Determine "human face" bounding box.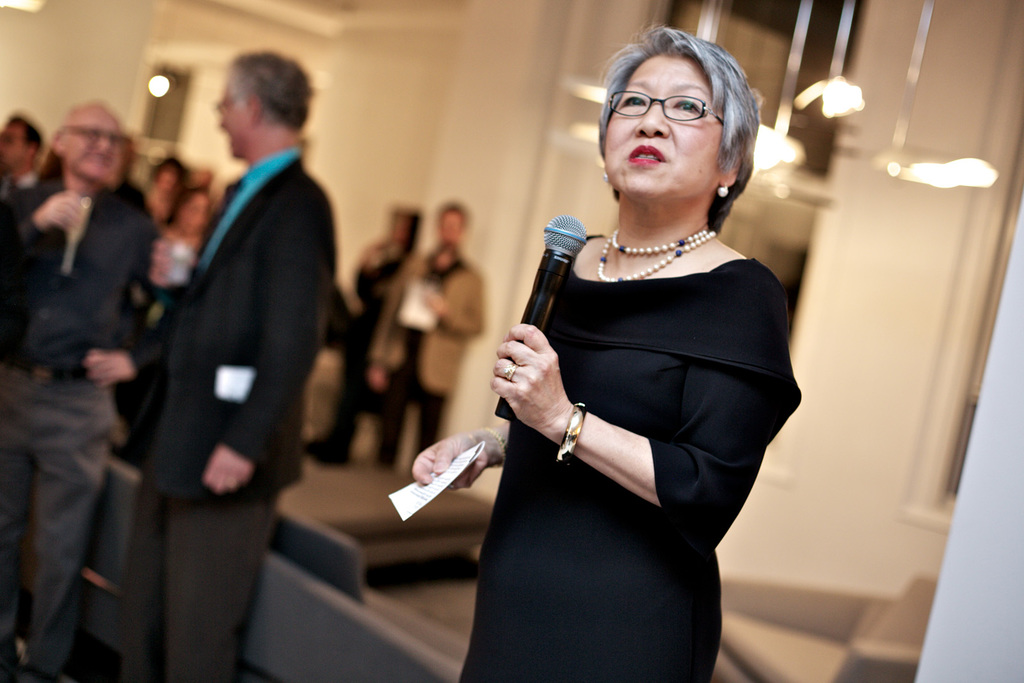
Determined: {"left": 67, "top": 111, "right": 124, "bottom": 186}.
